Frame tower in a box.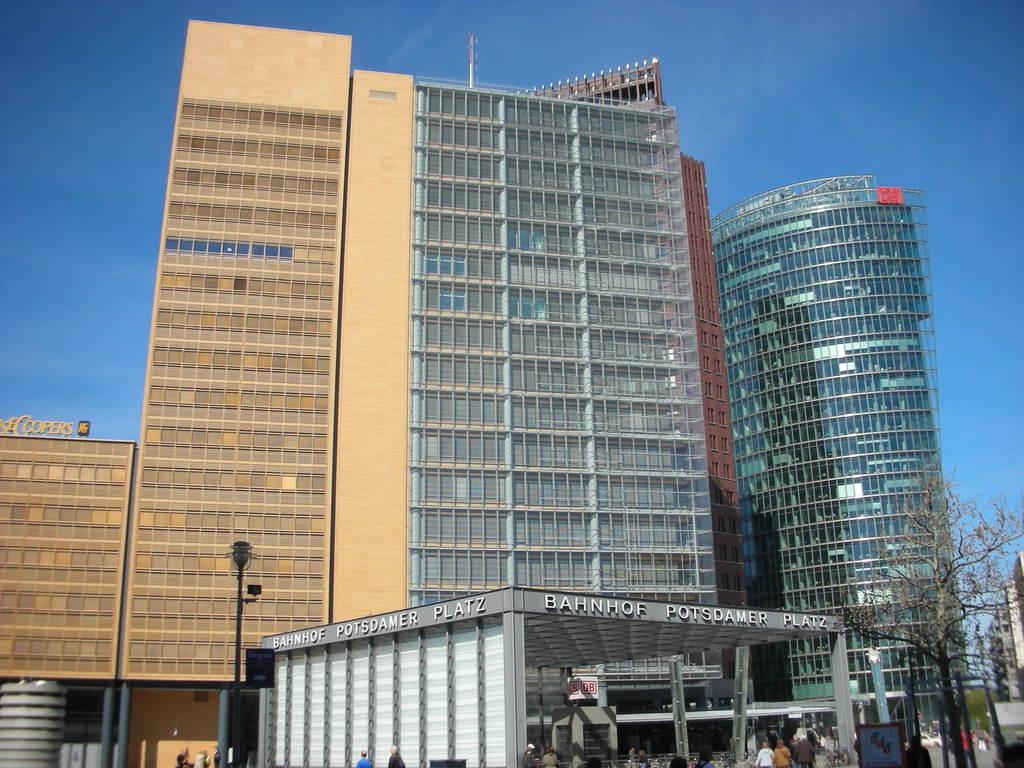
locate(329, 54, 755, 767).
